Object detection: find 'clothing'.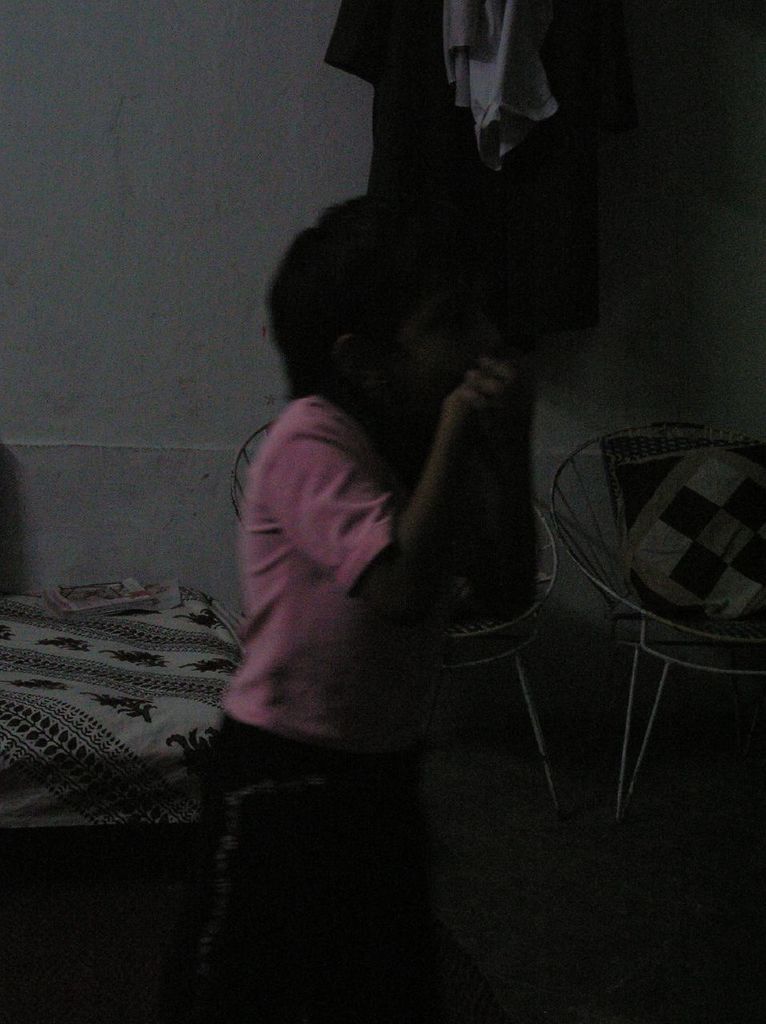
<region>218, 389, 405, 756</region>.
